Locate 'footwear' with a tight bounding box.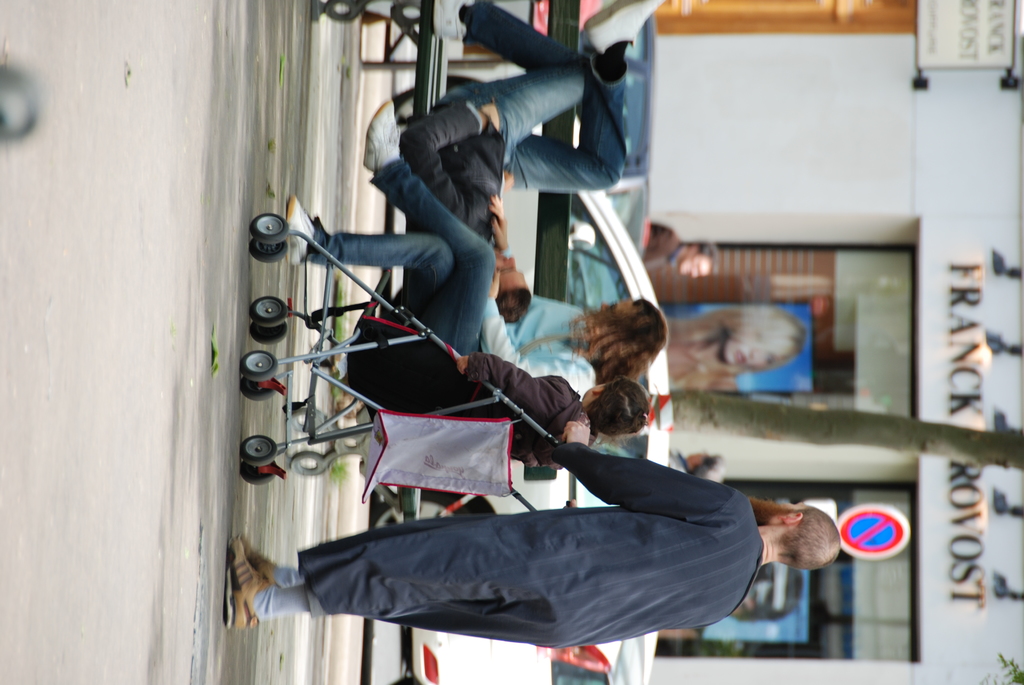
{"x1": 288, "y1": 194, "x2": 317, "y2": 267}.
